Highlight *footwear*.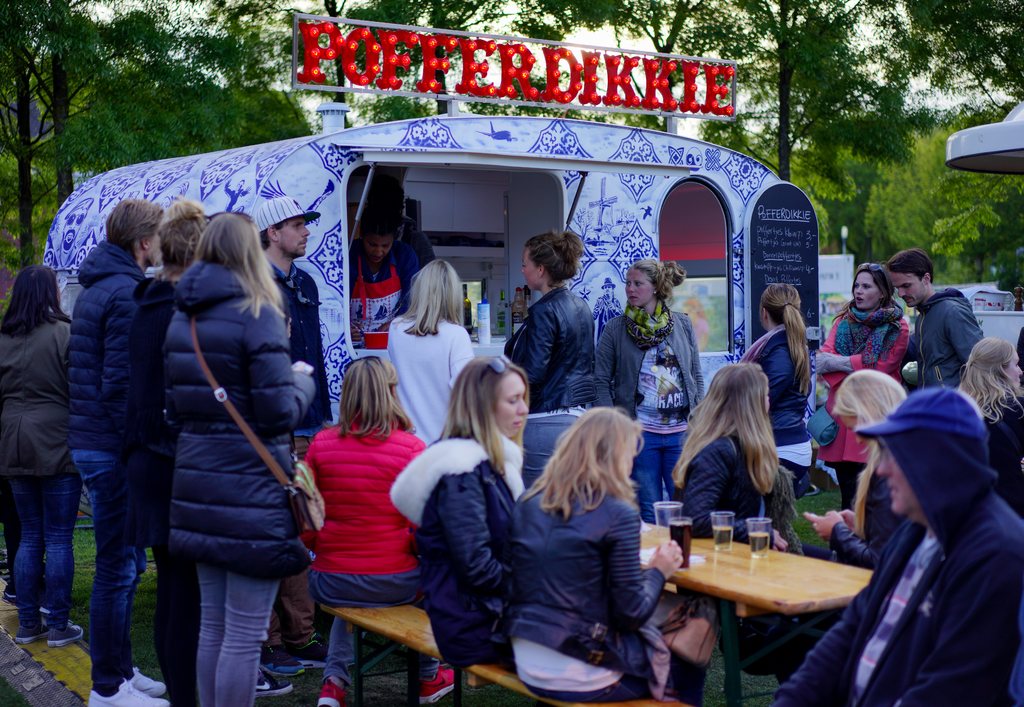
Highlighted region: [47, 622, 84, 647].
